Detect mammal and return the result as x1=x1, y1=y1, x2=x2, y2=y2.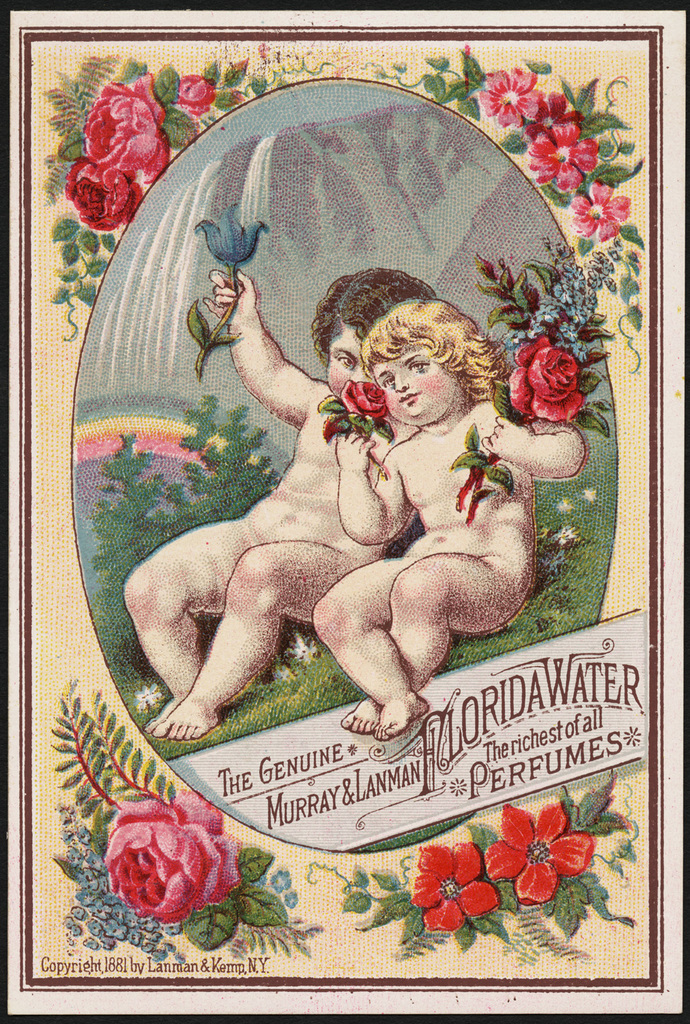
x1=306, y1=293, x2=592, y2=742.
